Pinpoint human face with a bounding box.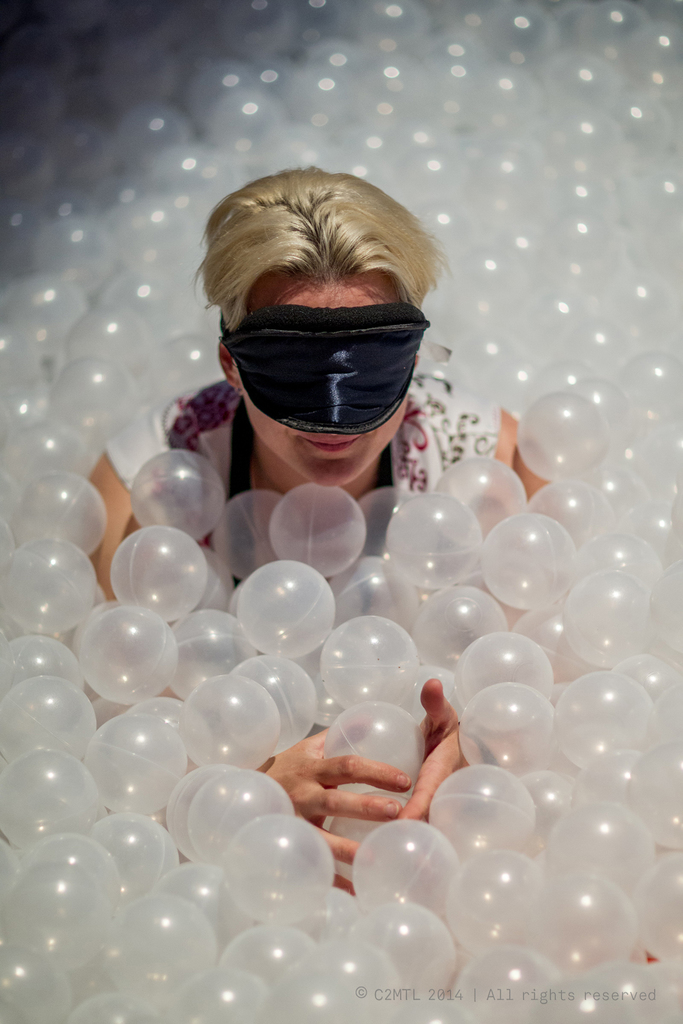
l=229, t=284, r=404, b=490.
